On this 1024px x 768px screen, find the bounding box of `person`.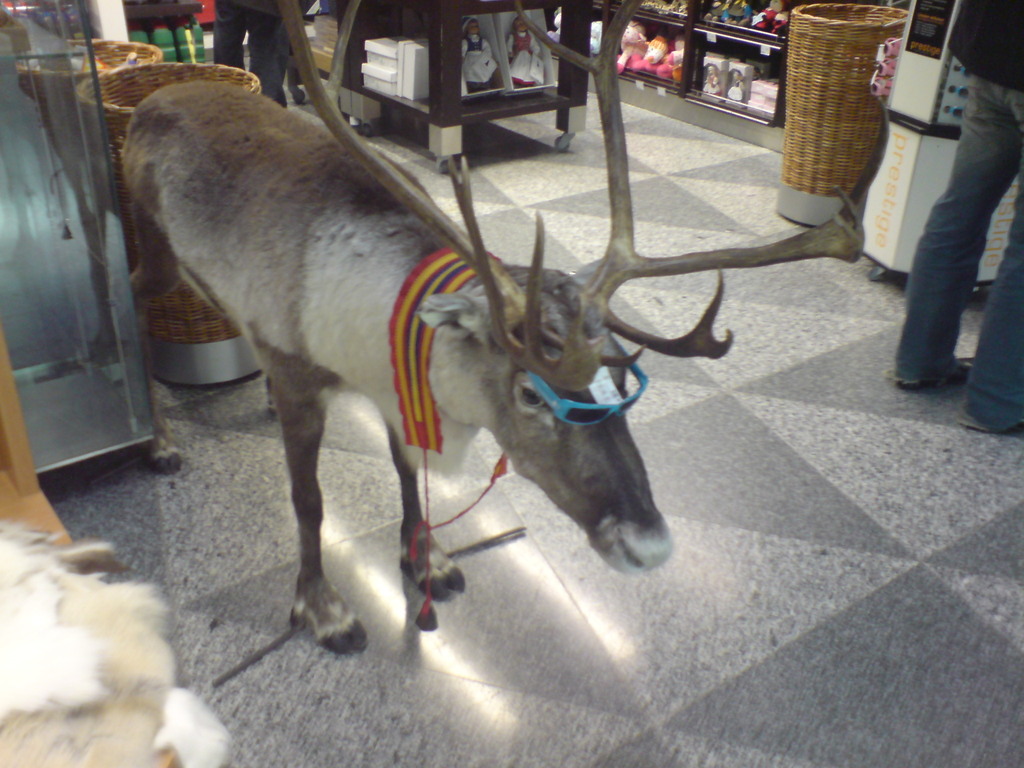
Bounding box: {"left": 501, "top": 20, "right": 545, "bottom": 90}.
